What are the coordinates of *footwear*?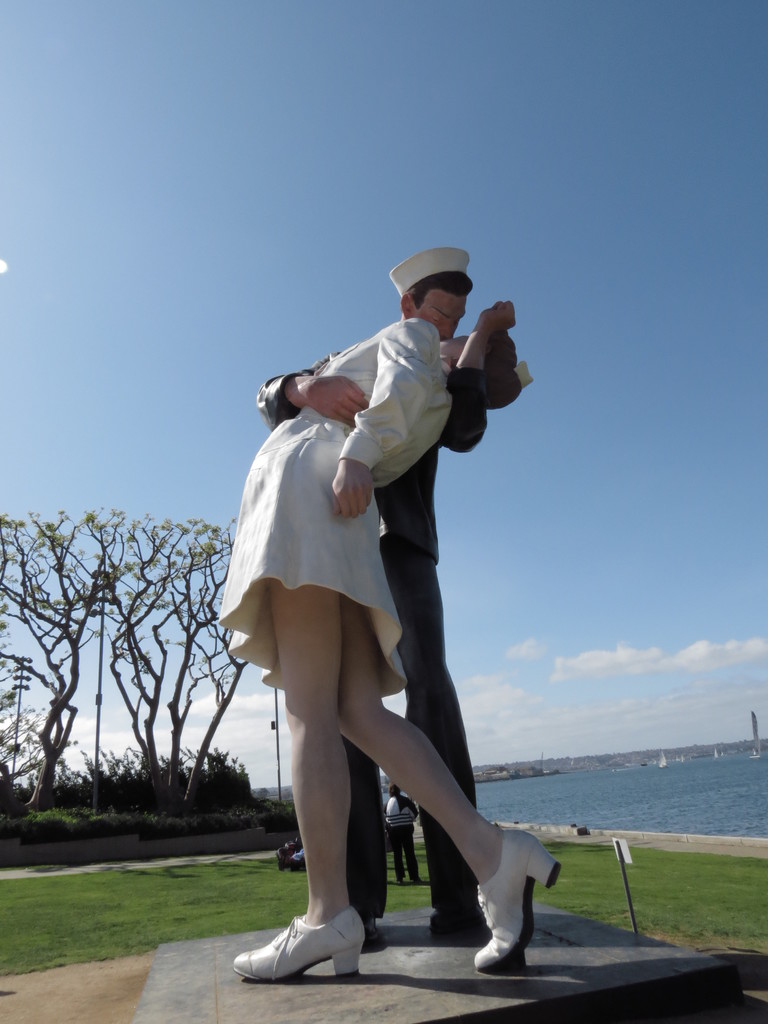
(left=472, top=825, right=561, bottom=967).
